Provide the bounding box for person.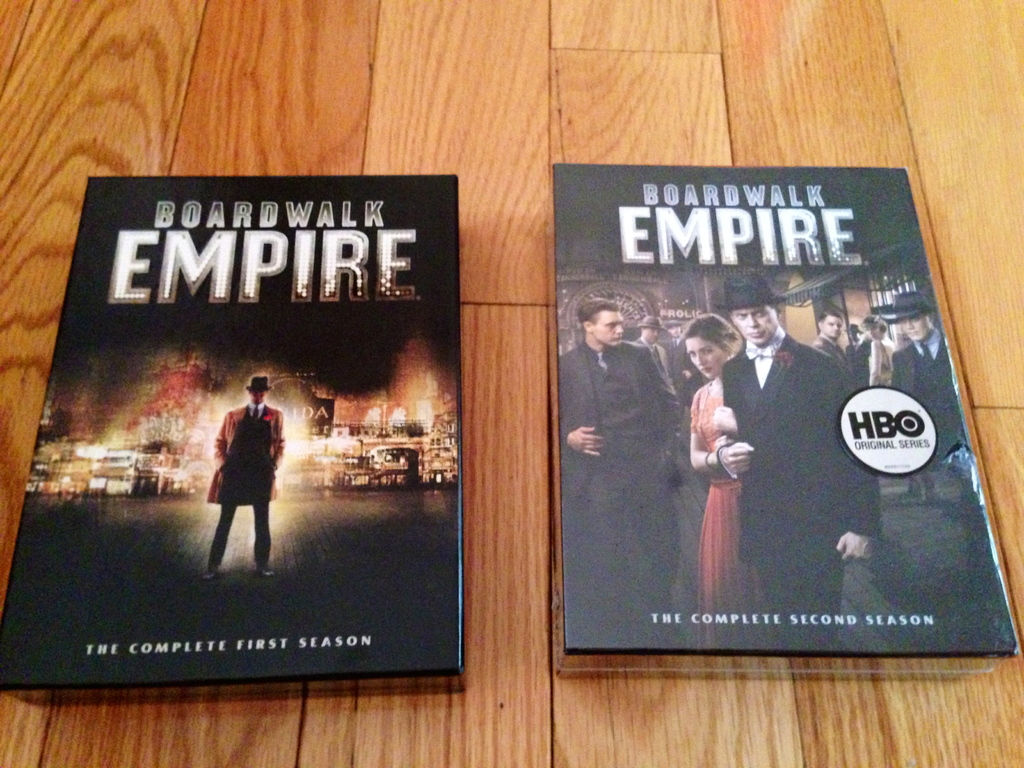
[687,312,784,643].
